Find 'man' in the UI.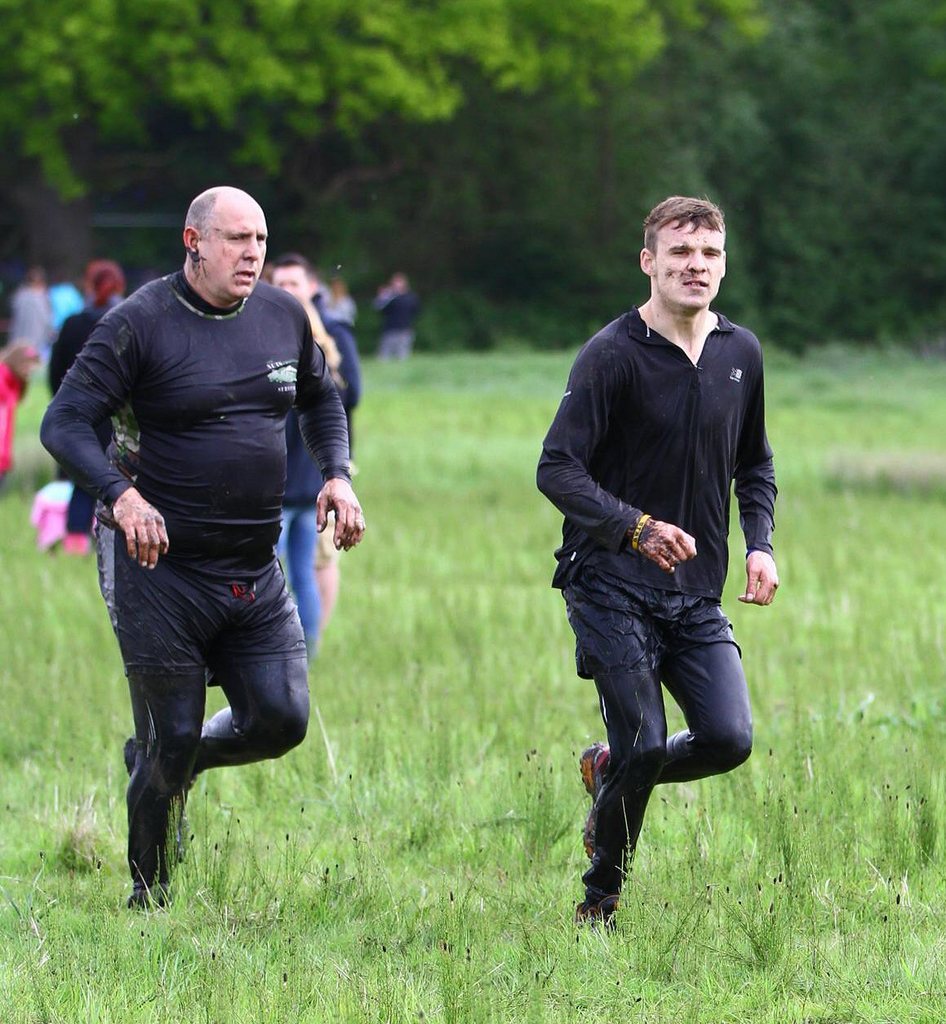
UI element at locate(38, 186, 367, 912).
